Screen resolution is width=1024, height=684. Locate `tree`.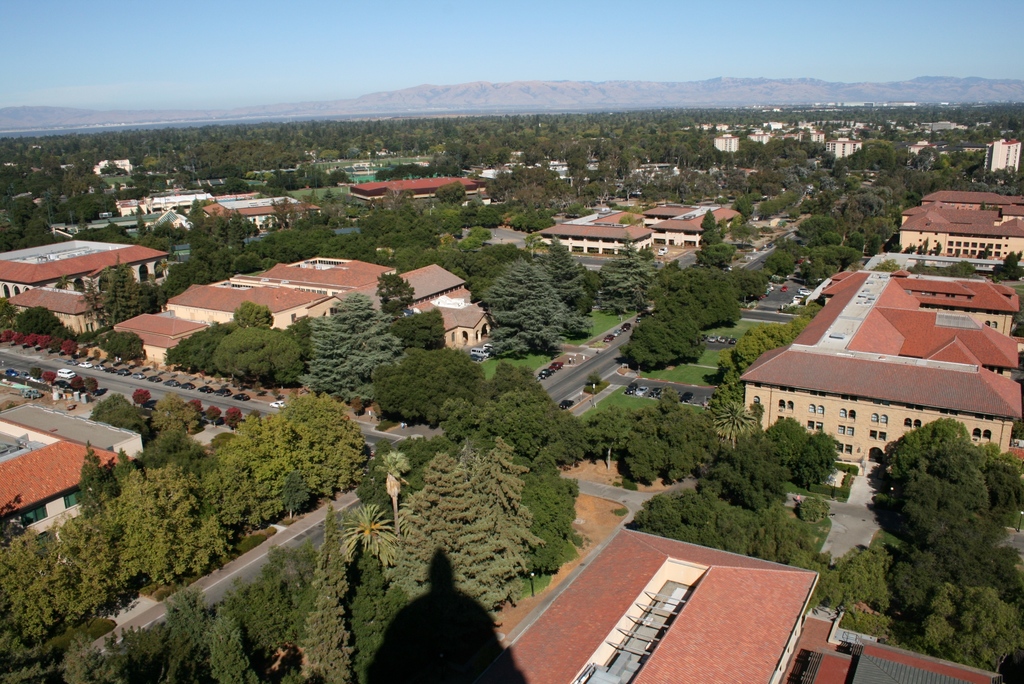
crop(888, 414, 1023, 478).
